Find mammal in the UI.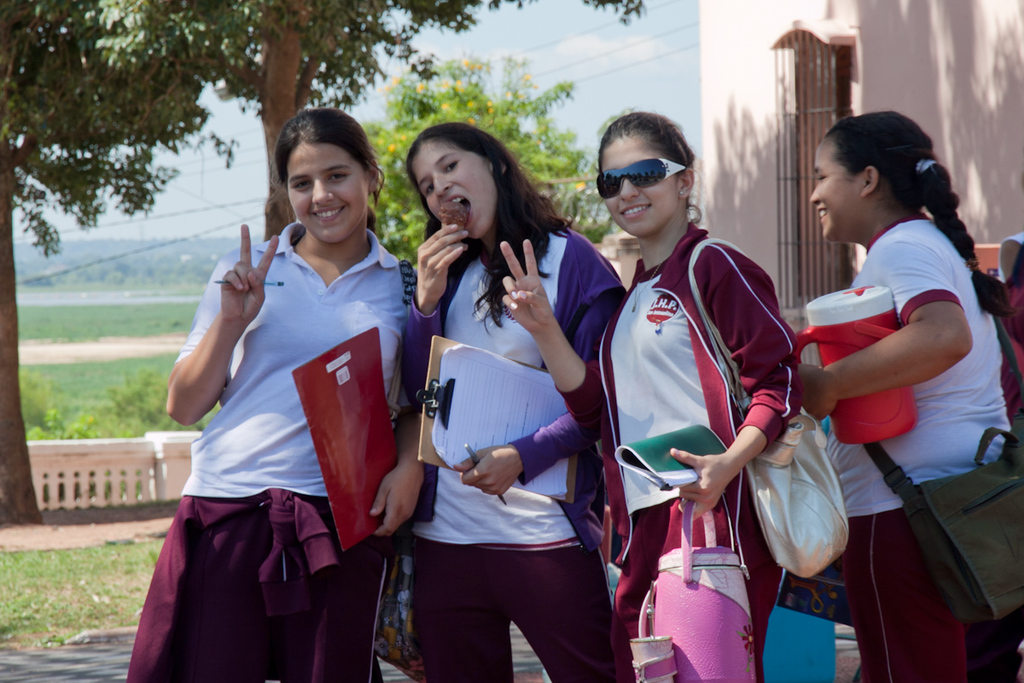
UI element at 399:122:631:682.
